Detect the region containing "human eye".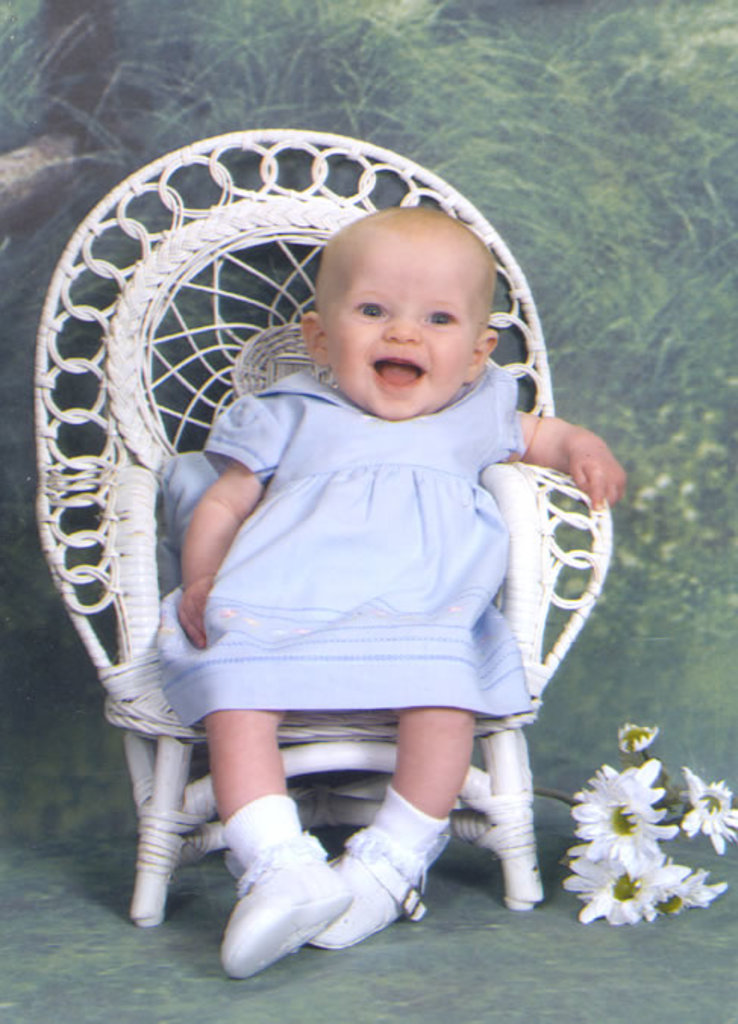
region(421, 304, 464, 332).
